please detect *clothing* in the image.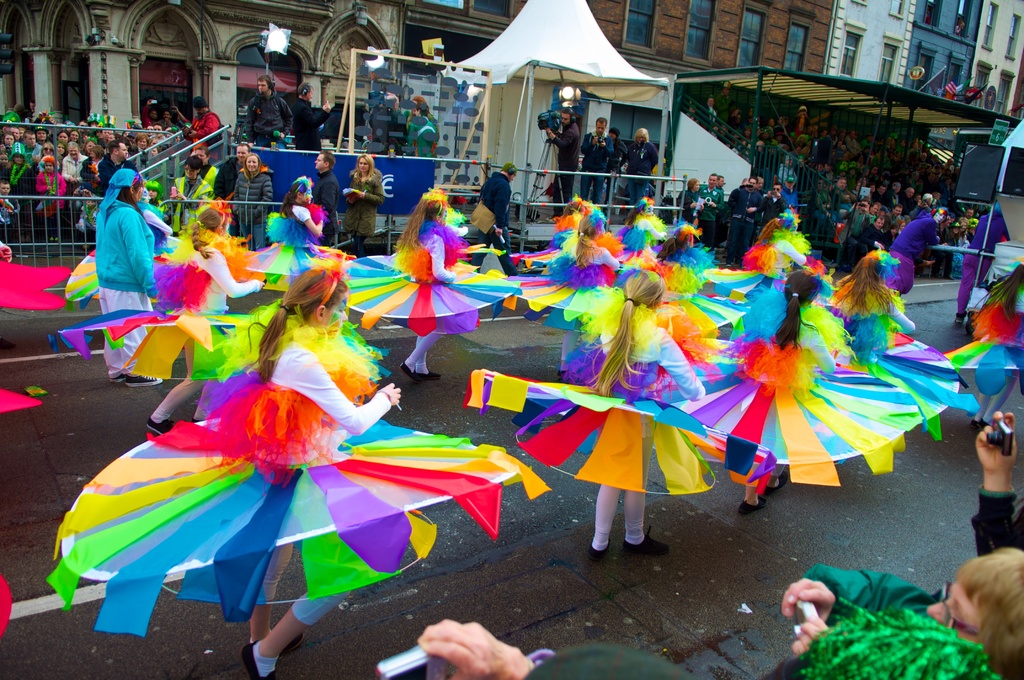
(976,476,1023,556).
